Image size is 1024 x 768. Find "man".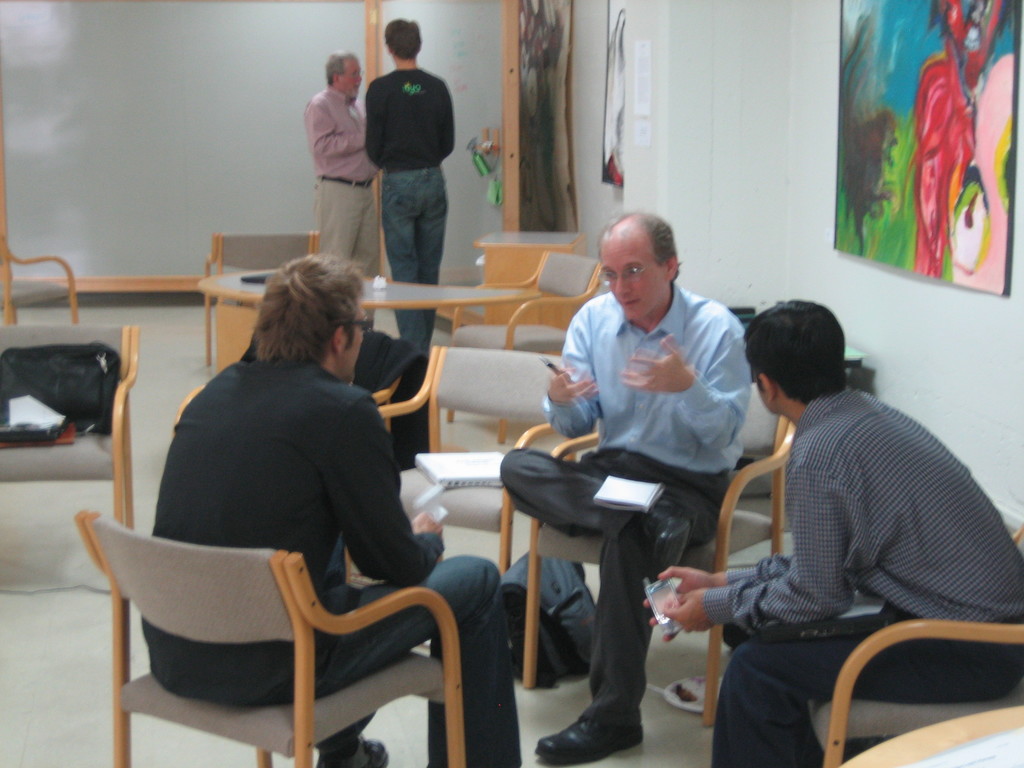
box=[504, 212, 754, 767].
